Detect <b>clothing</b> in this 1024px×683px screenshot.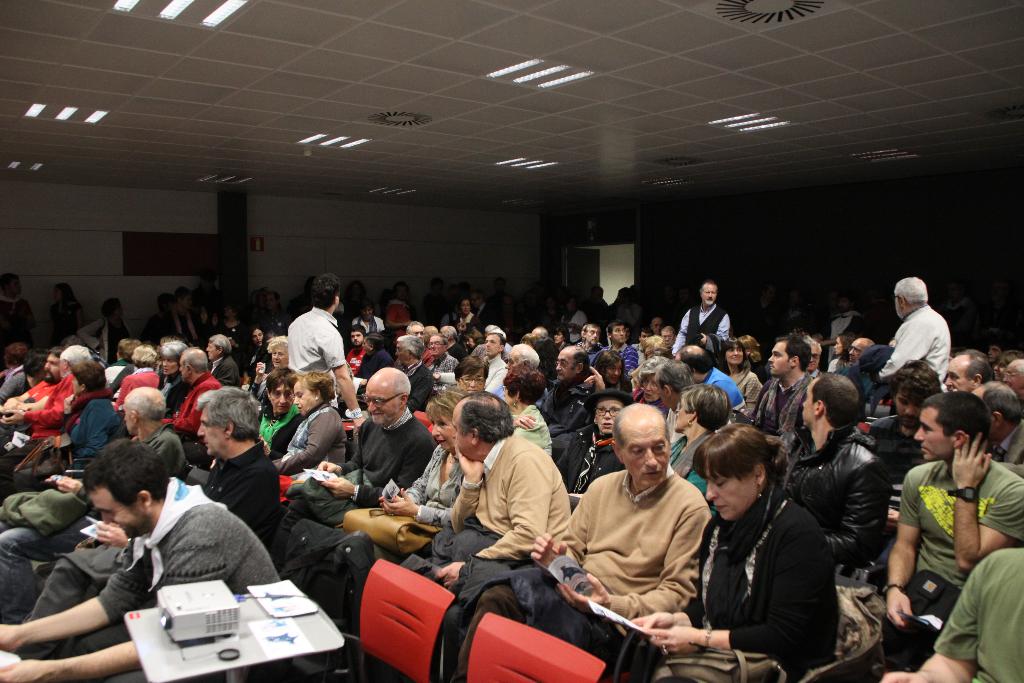
Detection: 0 482 71 591.
